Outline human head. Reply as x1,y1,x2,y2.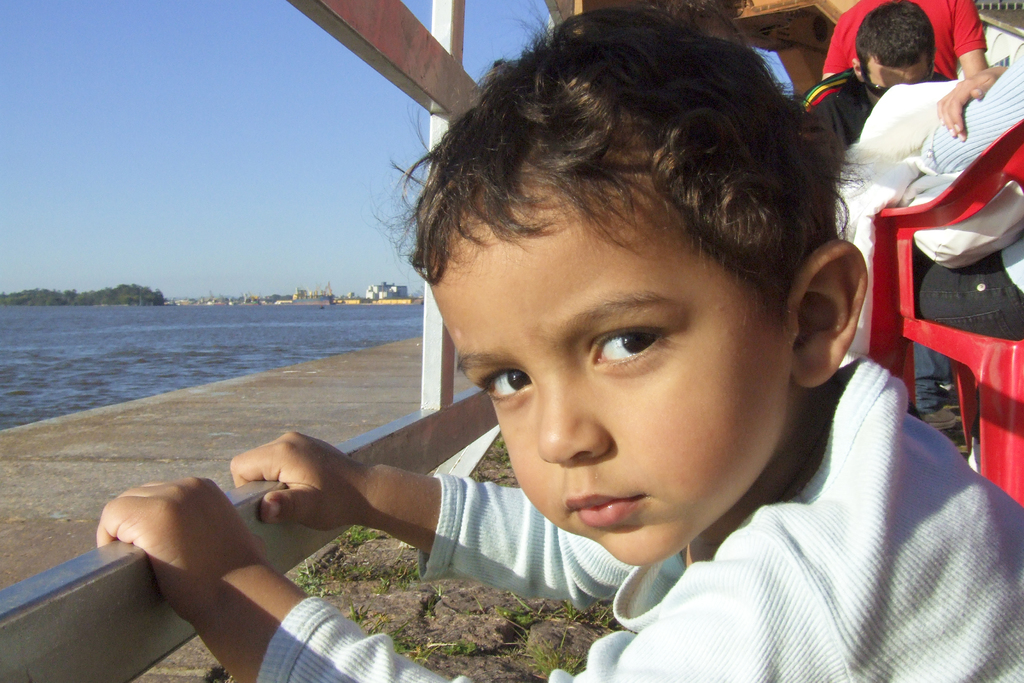
394,15,849,461.
